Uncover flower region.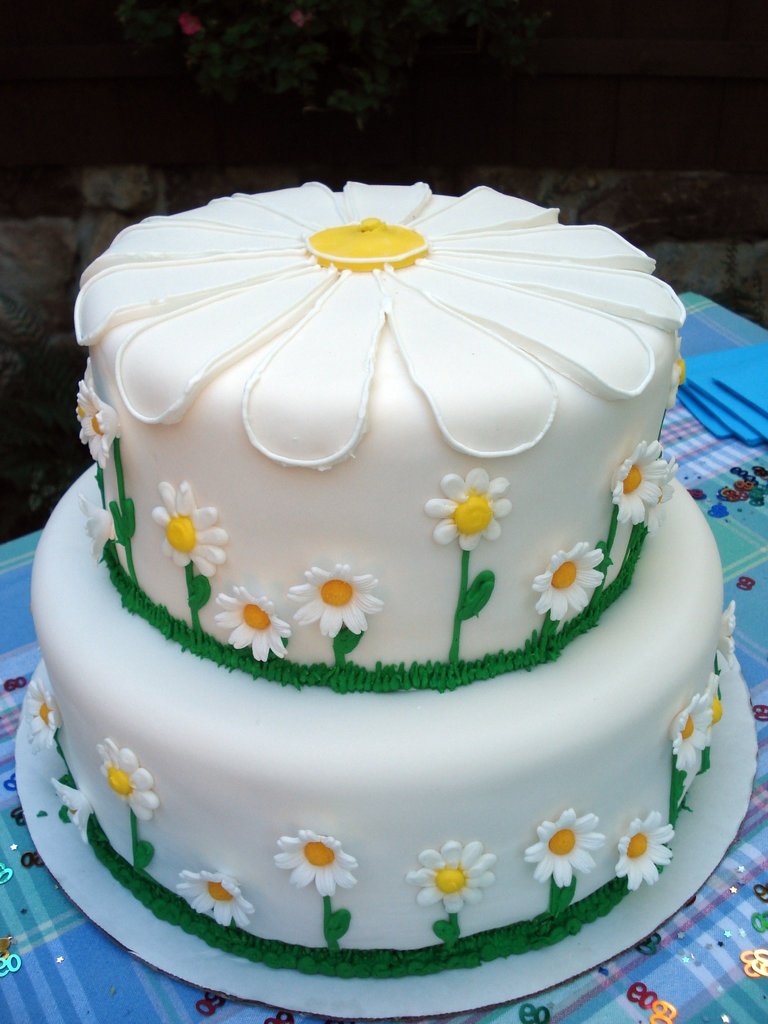
Uncovered: (613, 442, 671, 512).
